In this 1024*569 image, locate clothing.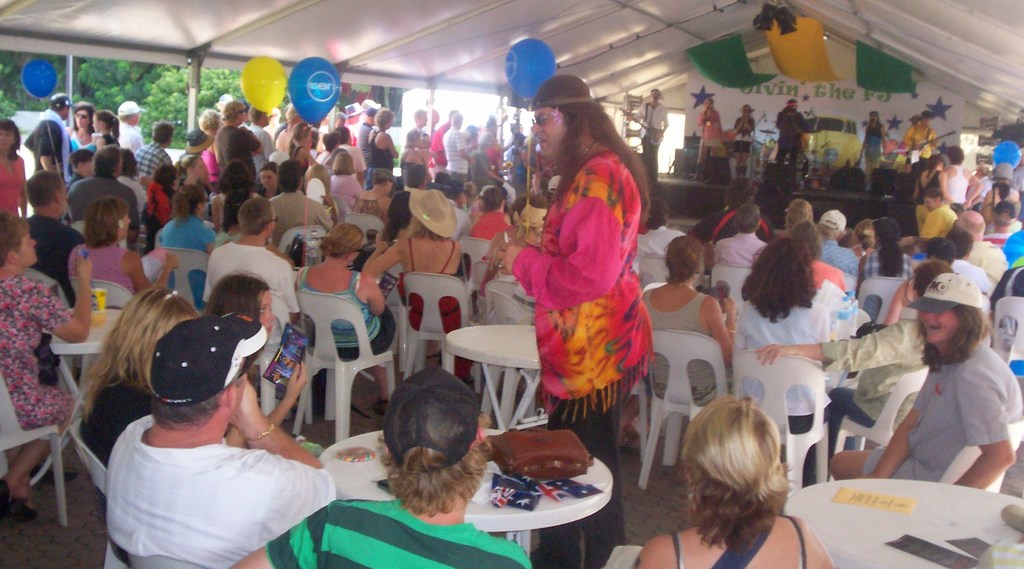
Bounding box: x1=924, y1=200, x2=957, y2=237.
